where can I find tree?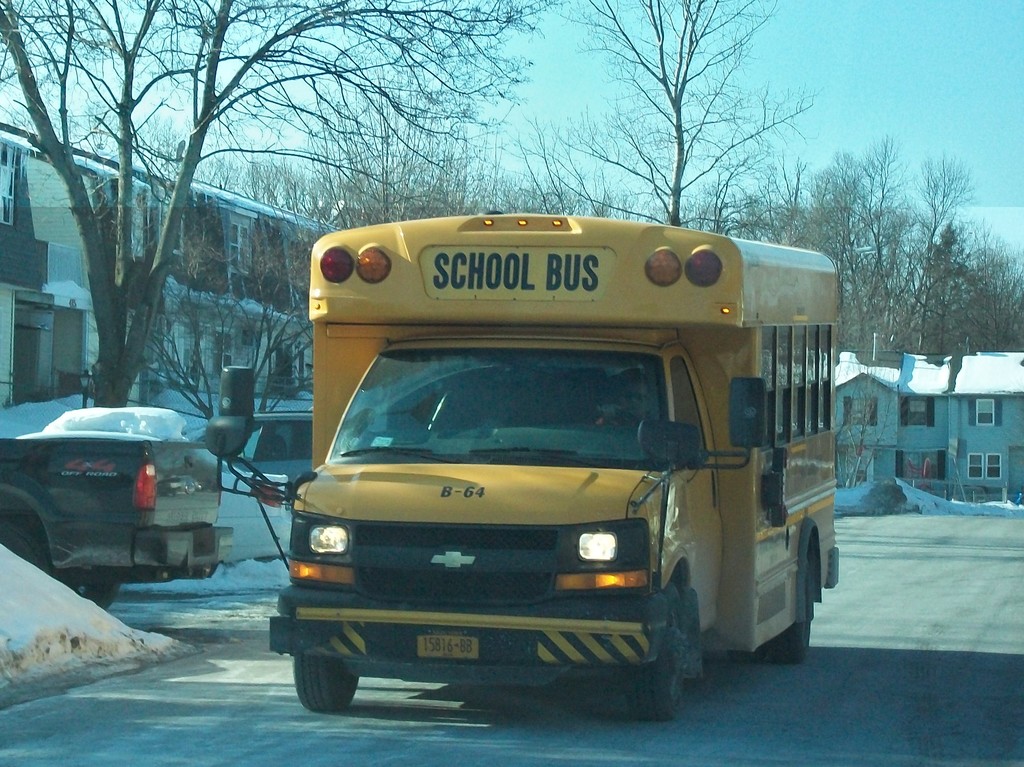
You can find it at <region>467, 0, 850, 318</region>.
